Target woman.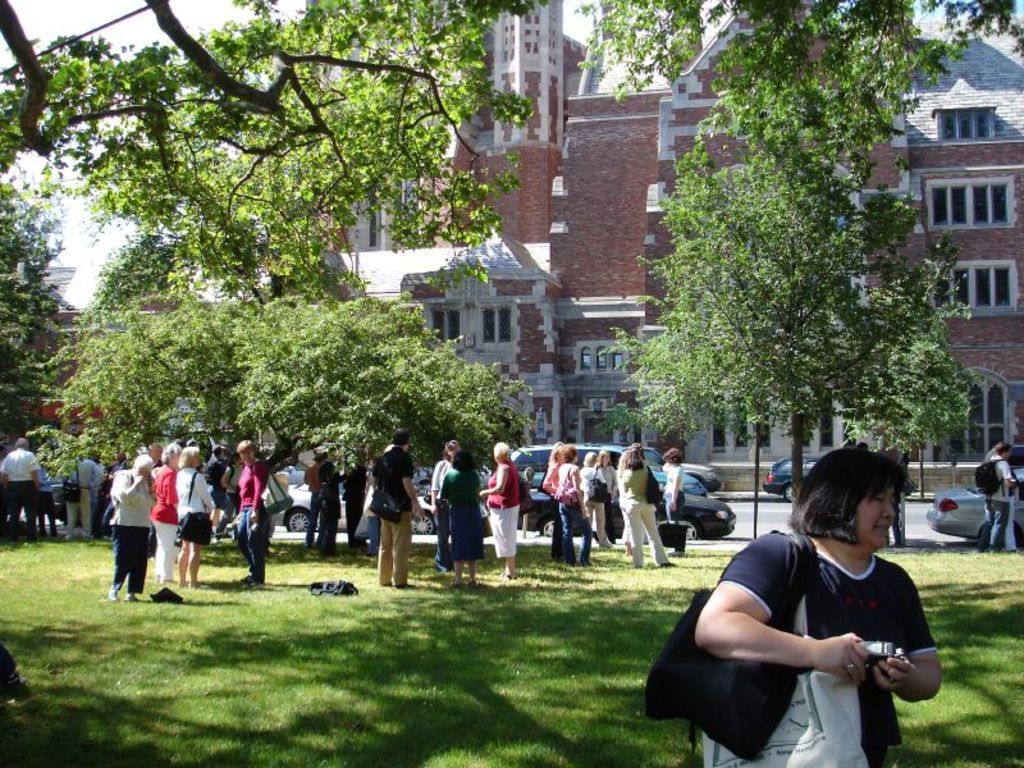
Target region: 476:452:534:576.
